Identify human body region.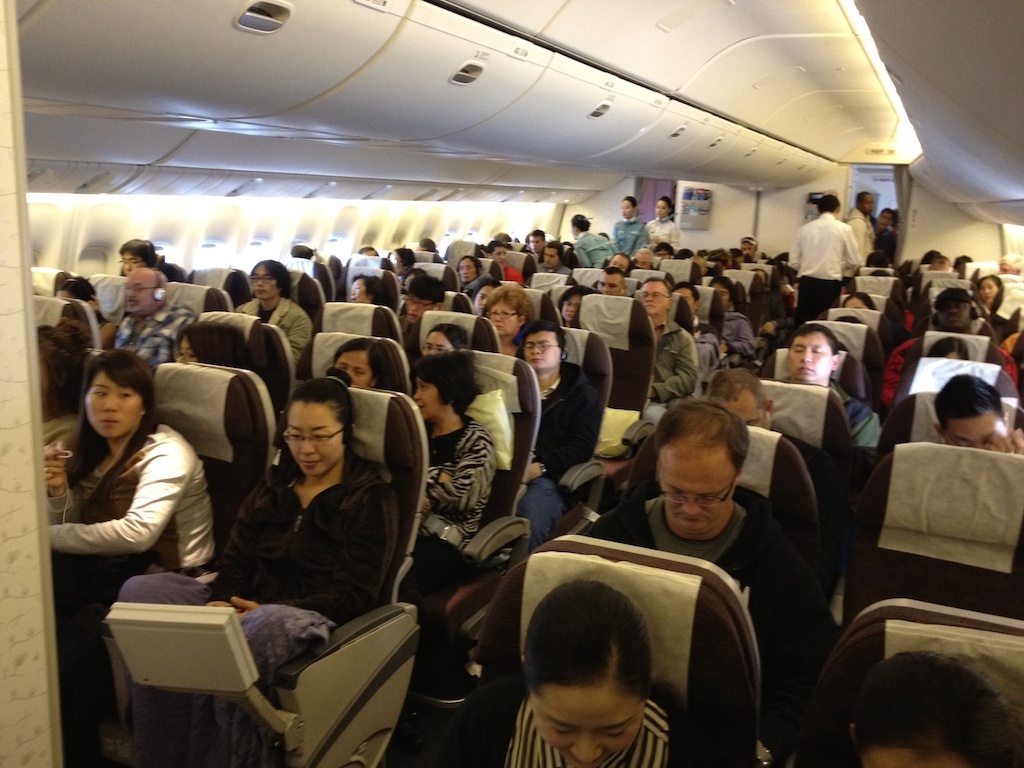
Region: 514,320,606,542.
